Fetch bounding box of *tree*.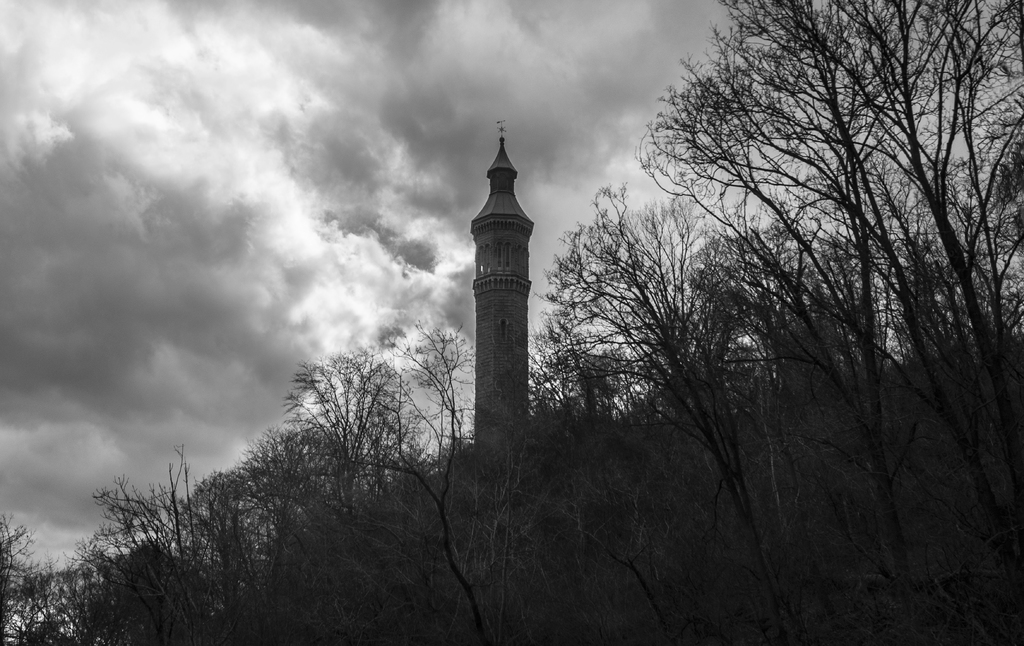
Bbox: <bbox>650, 5, 985, 544</bbox>.
